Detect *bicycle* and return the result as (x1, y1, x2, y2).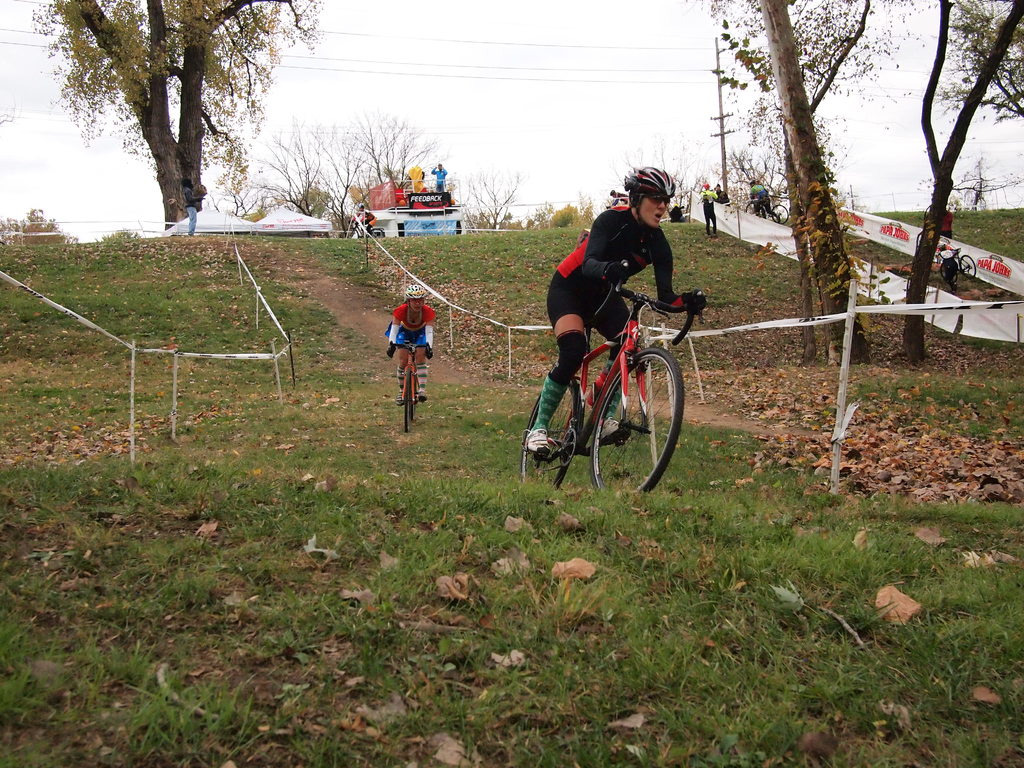
(346, 220, 384, 241).
